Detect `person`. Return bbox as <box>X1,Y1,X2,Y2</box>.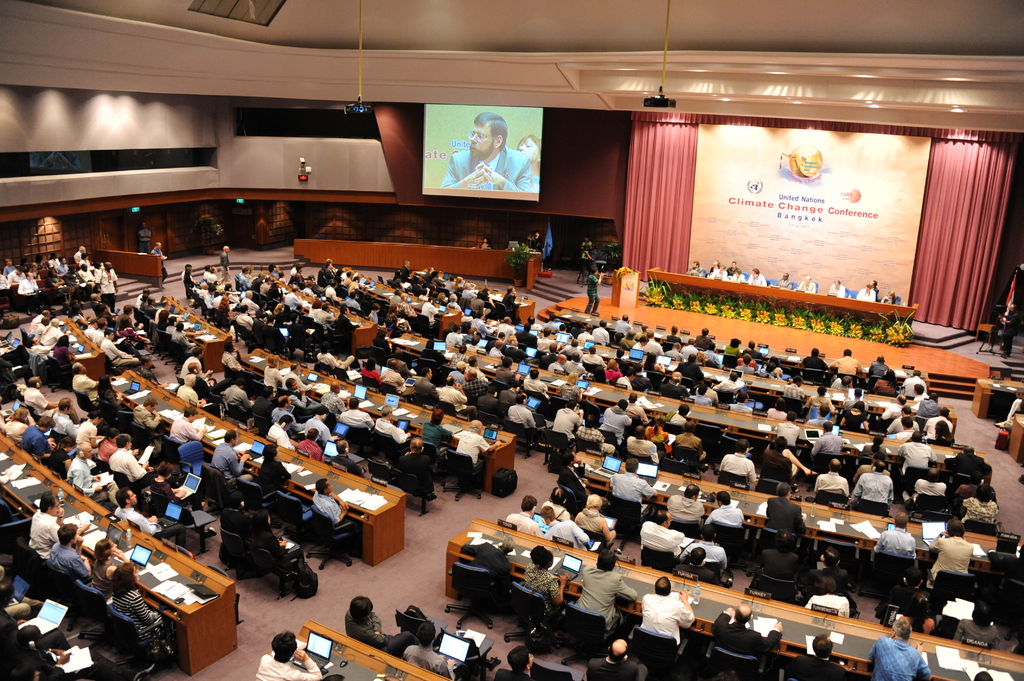
<box>773,275,796,290</box>.
